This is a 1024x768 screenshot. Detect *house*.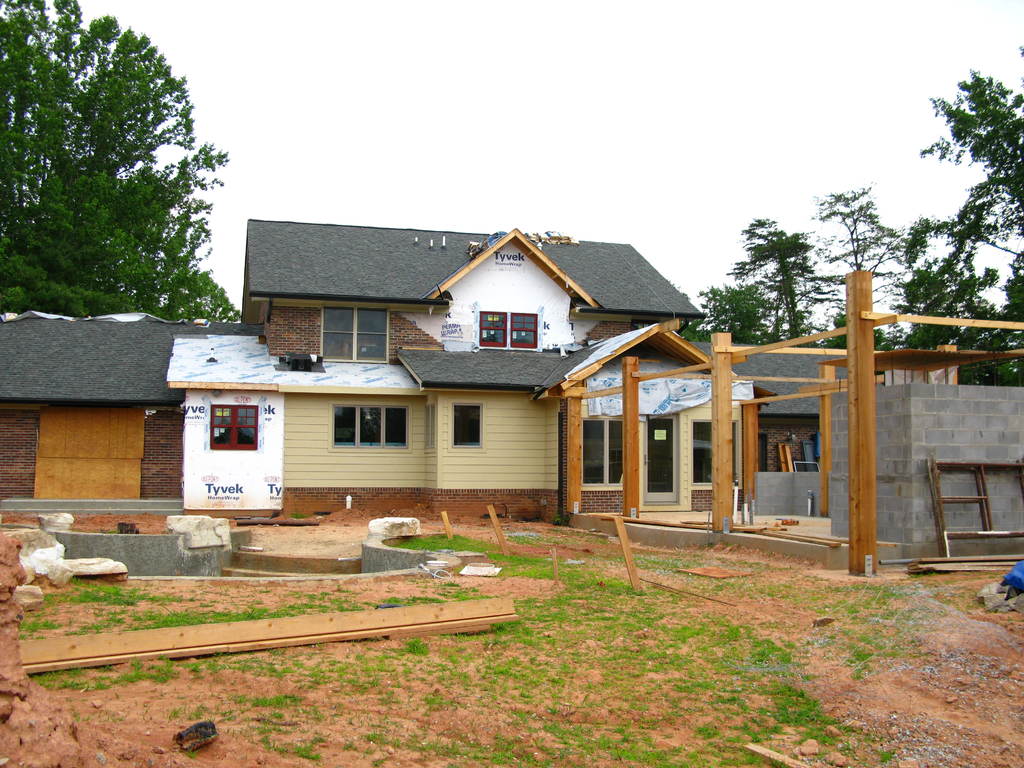
bbox=(3, 220, 706, 520).
